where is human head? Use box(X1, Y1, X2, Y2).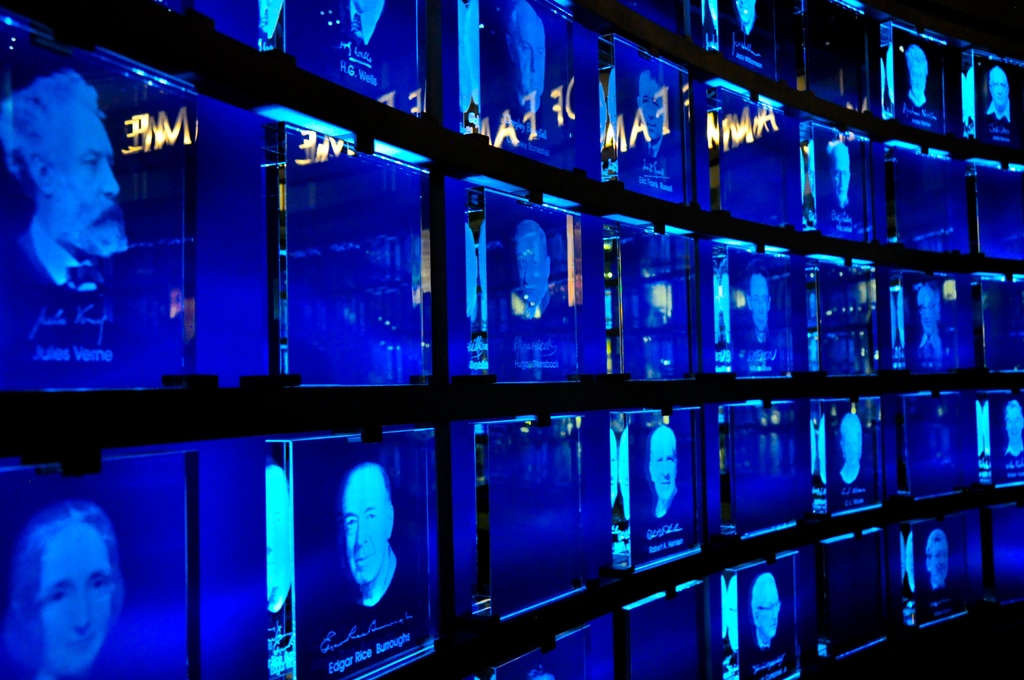
box(516, 227, 552, 302).
